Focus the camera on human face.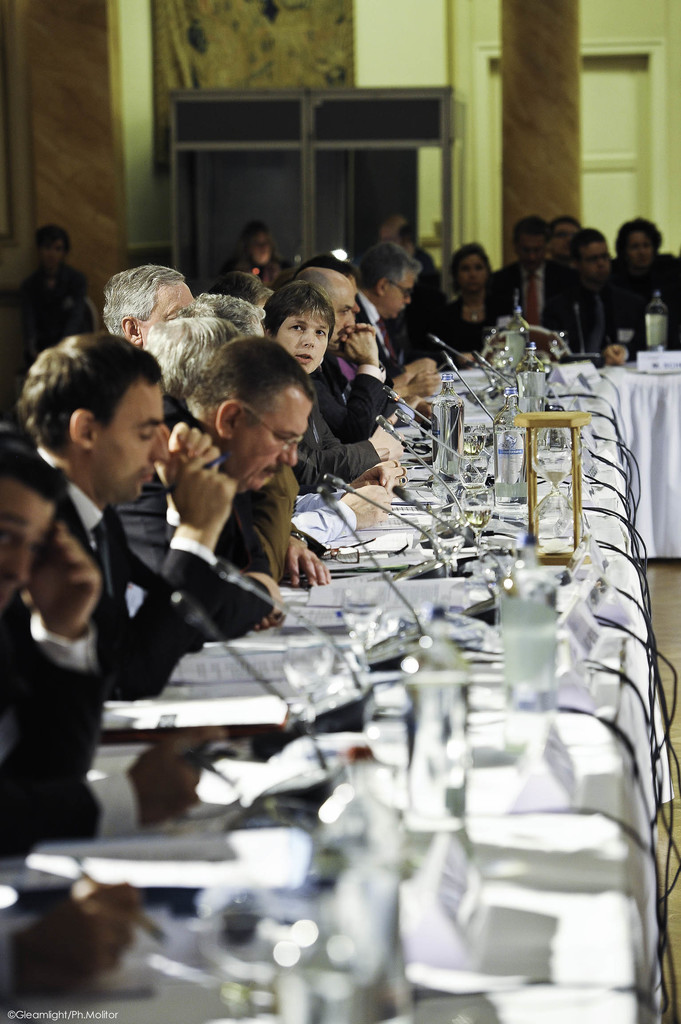
Focus region: Rect(622, 226, 650, 268).
